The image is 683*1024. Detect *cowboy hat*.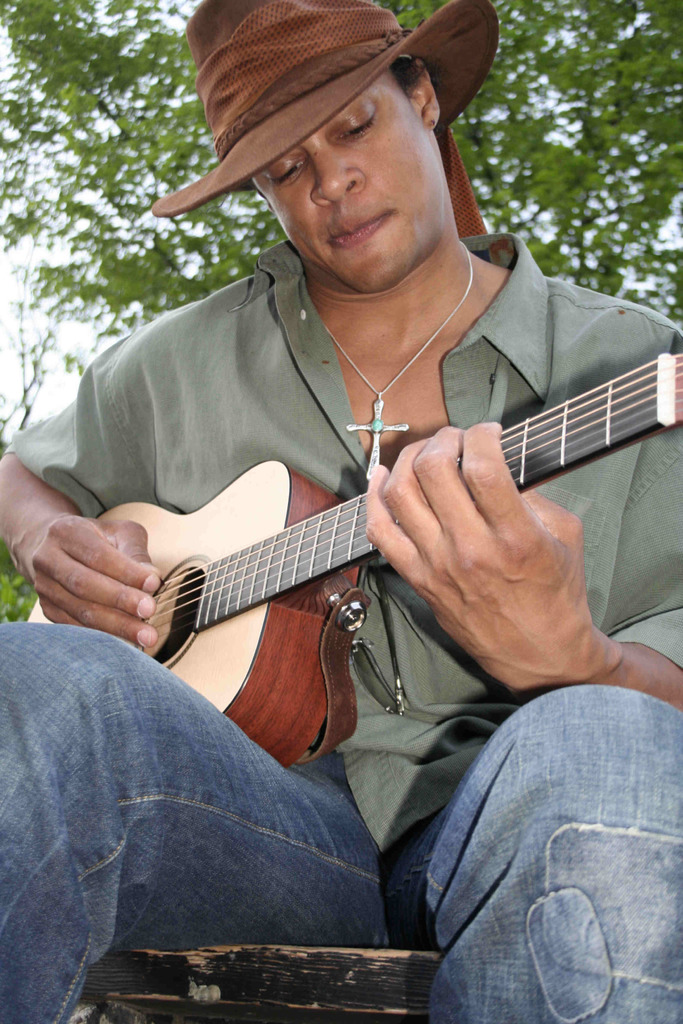
Detection: Rect(141, 0, 504, 237).
